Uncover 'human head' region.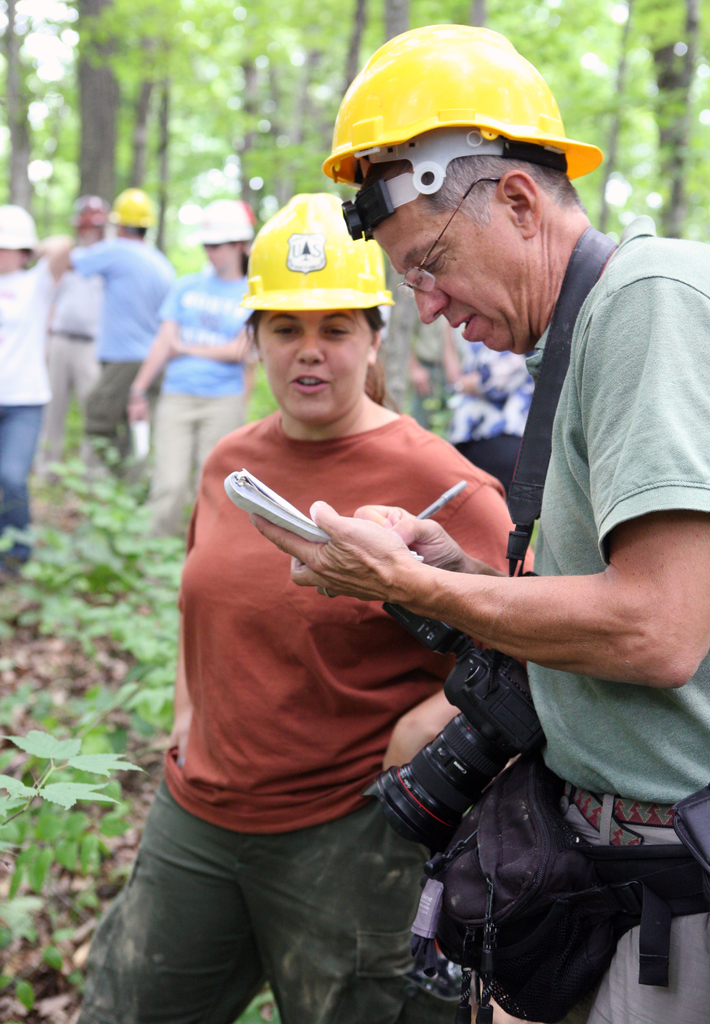
Uncovered: 70:194:108:248.
